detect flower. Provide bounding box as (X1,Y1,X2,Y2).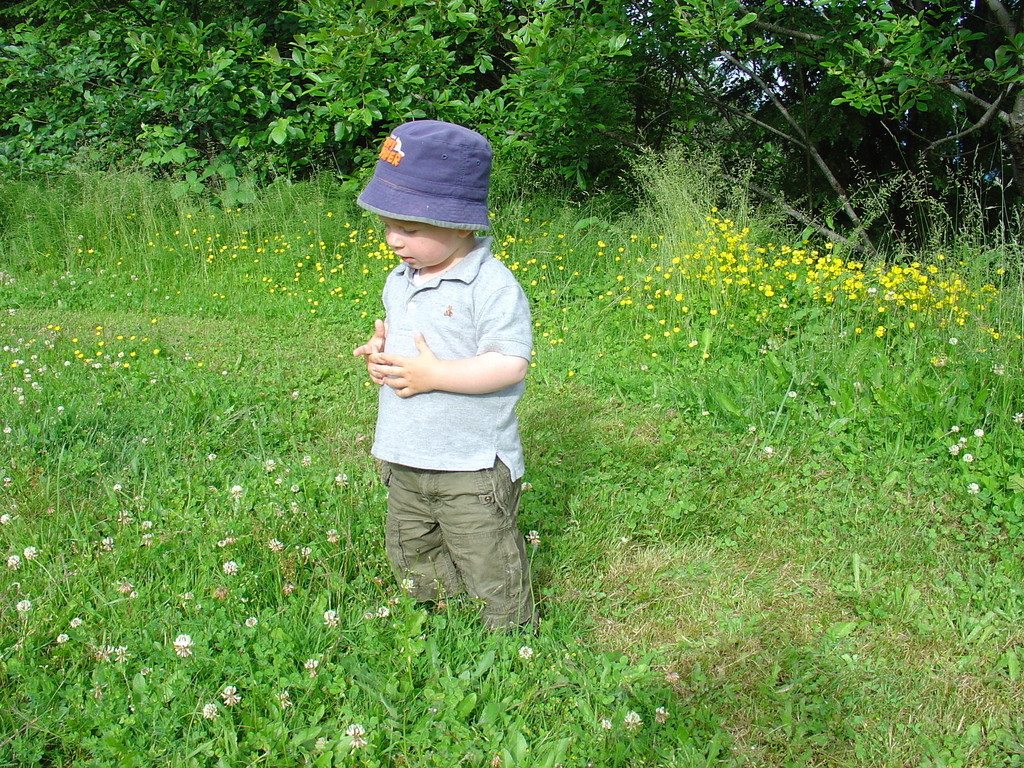
(656,703,665,722).
